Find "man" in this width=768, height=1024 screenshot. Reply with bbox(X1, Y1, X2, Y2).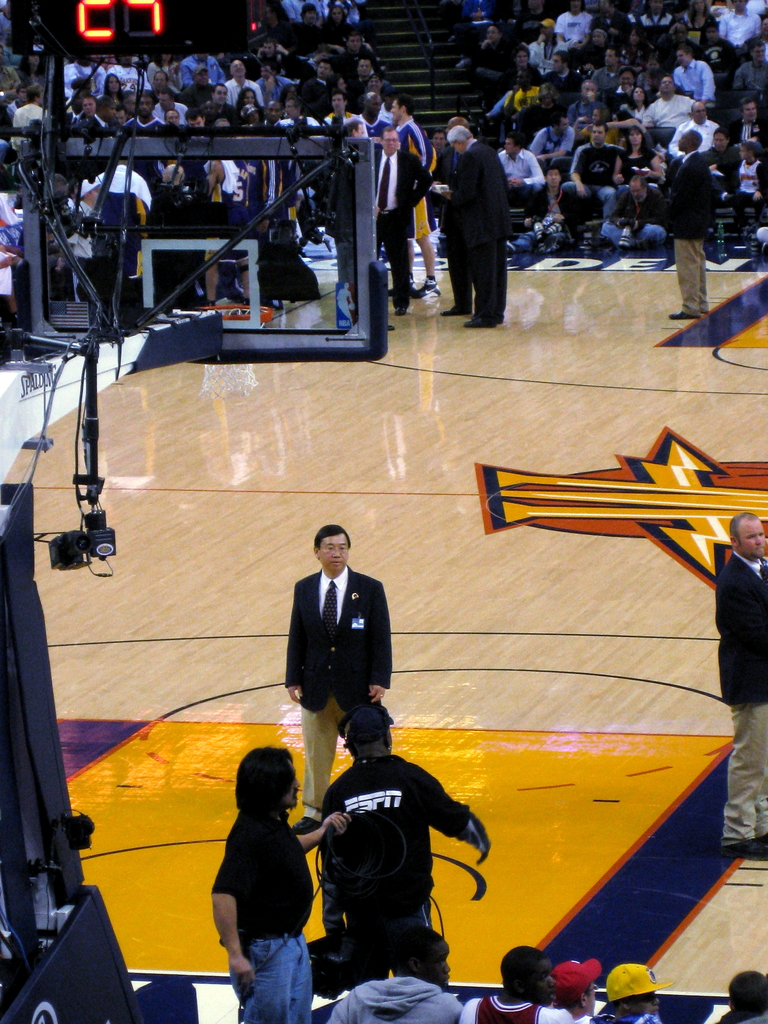
bbox(461, 941, 577, 1023).
